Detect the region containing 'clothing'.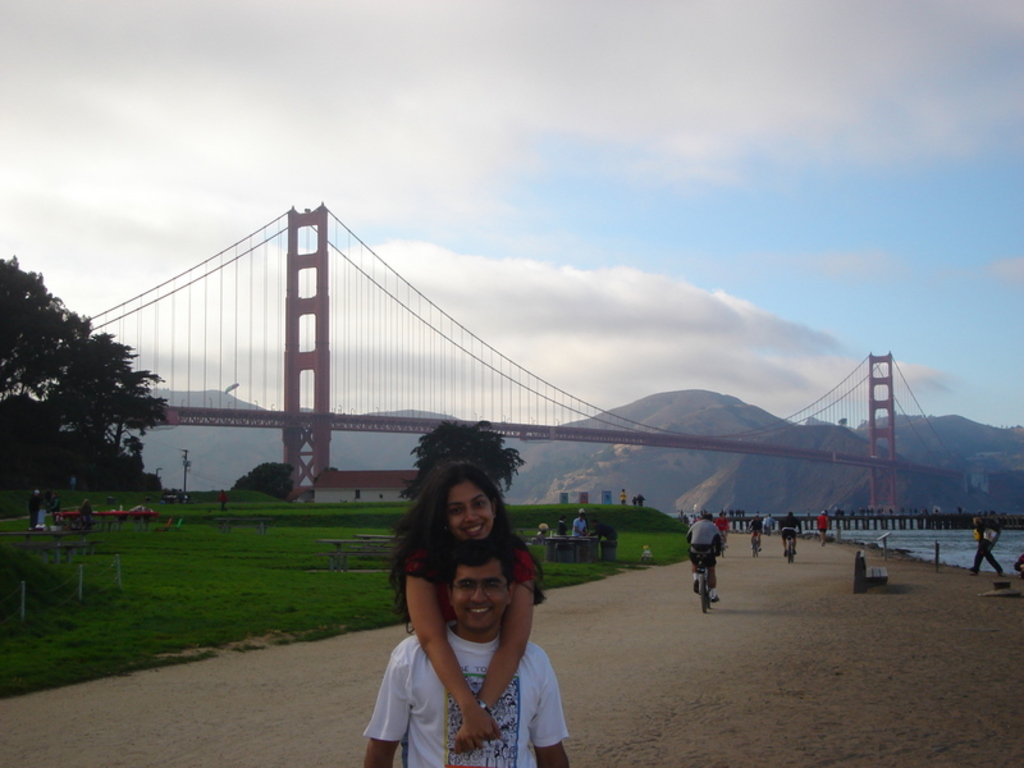
[left=620, top=493, right=628, bottom=502].
